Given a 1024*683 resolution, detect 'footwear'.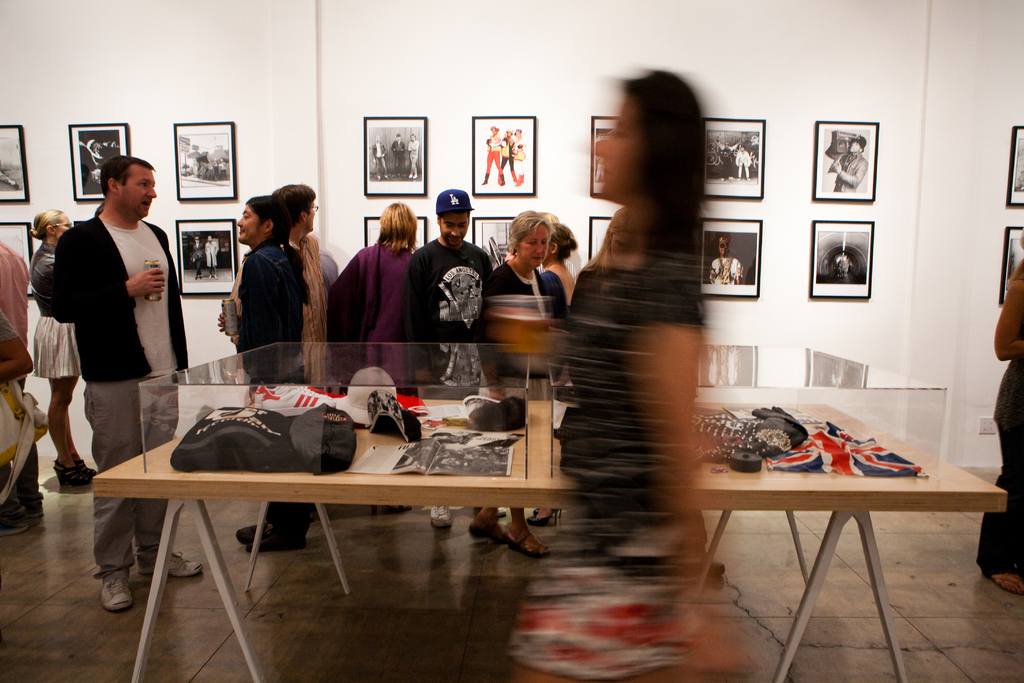
429,505,455,526.
